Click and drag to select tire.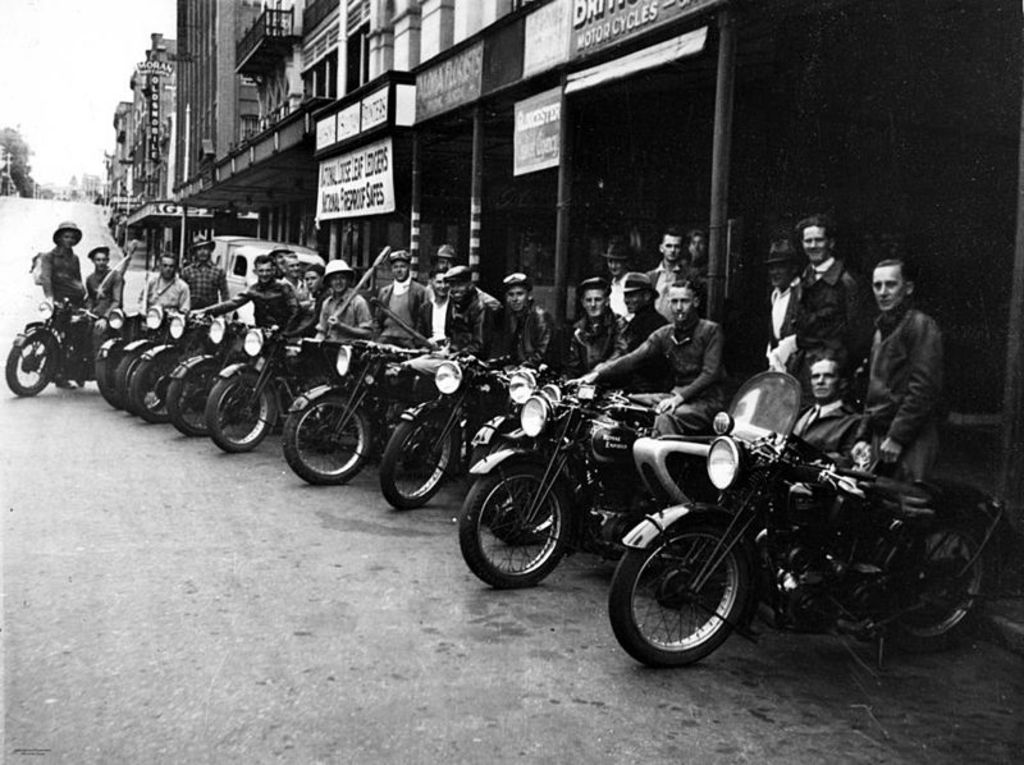
Selection: box(460, 450, 580, 594).
